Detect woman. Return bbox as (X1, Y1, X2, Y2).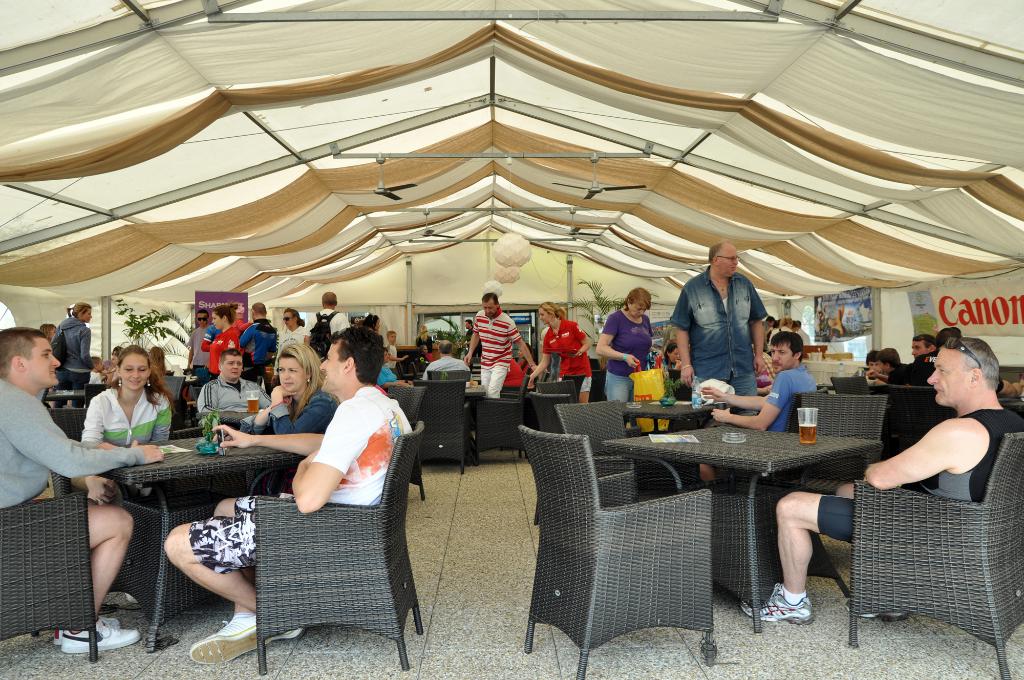
(367, 312, 377, 332).
